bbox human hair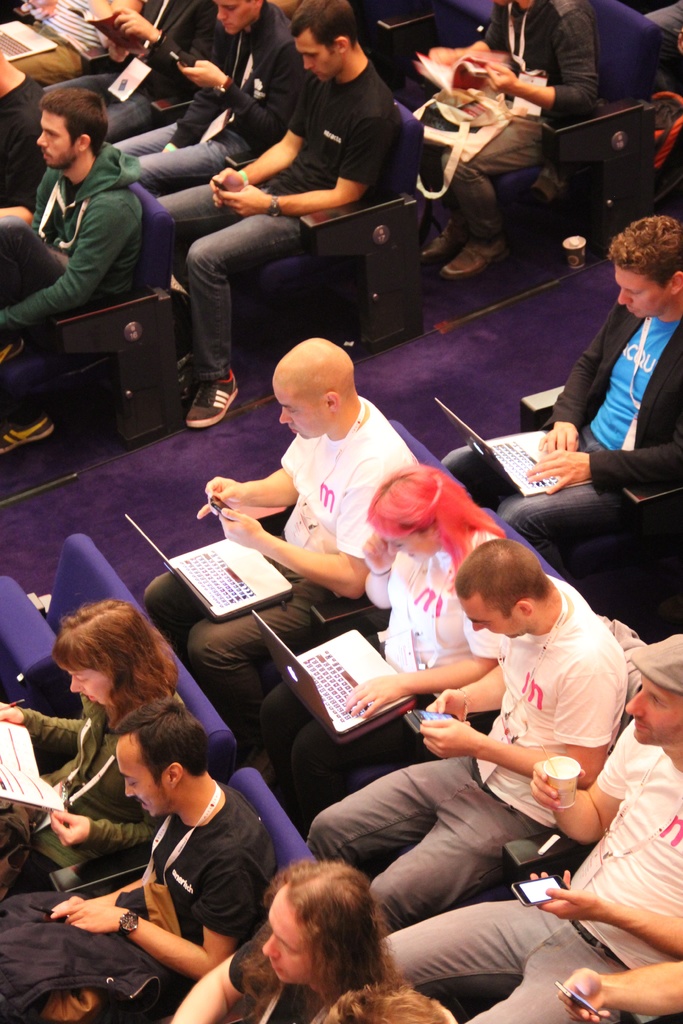
{"x1": 321, "y1": 977, "x2": 449, "y2": 1023}
